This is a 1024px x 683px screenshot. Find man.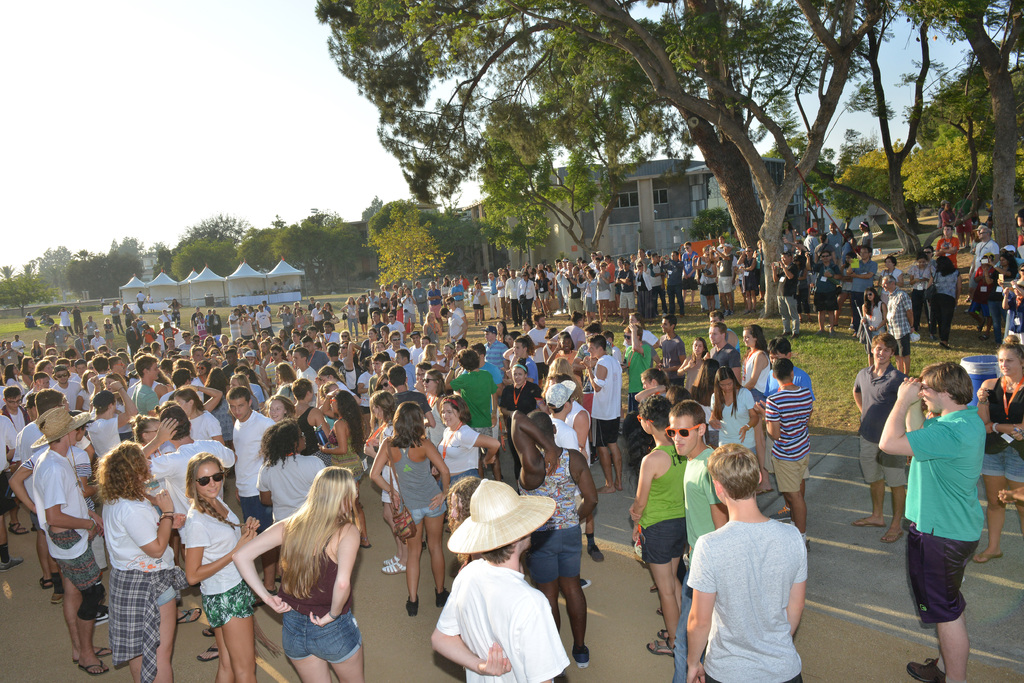
Bounding box: (431, 477, 572, 682).
